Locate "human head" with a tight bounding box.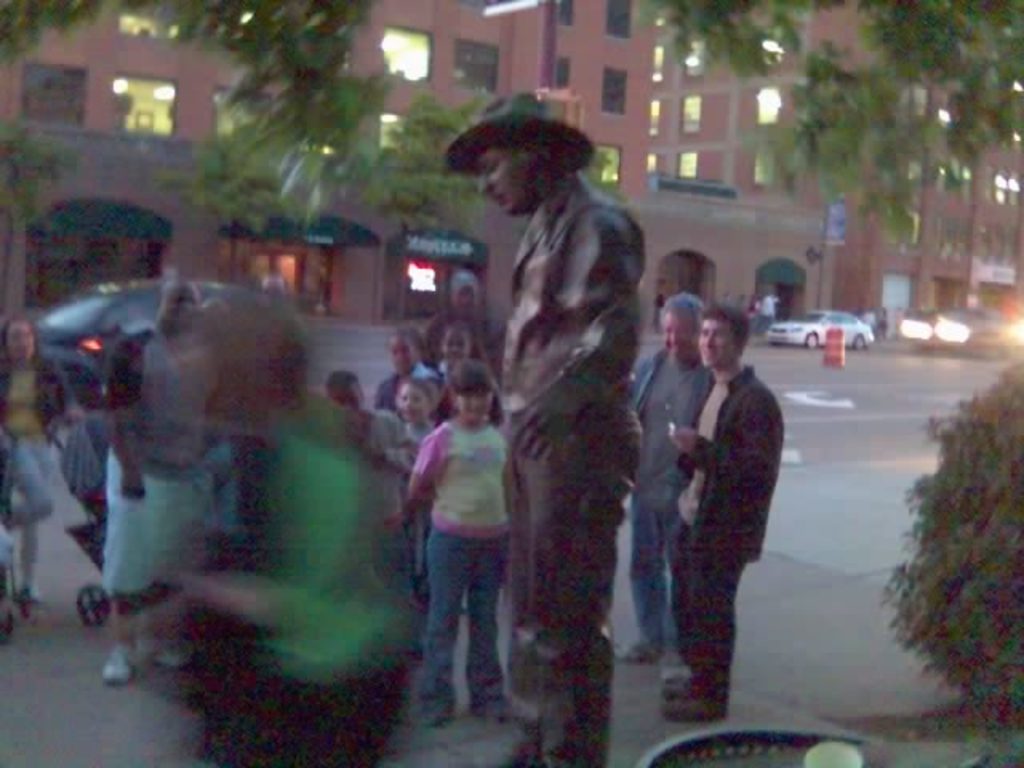
Rect(387, 328, 424, 373).
